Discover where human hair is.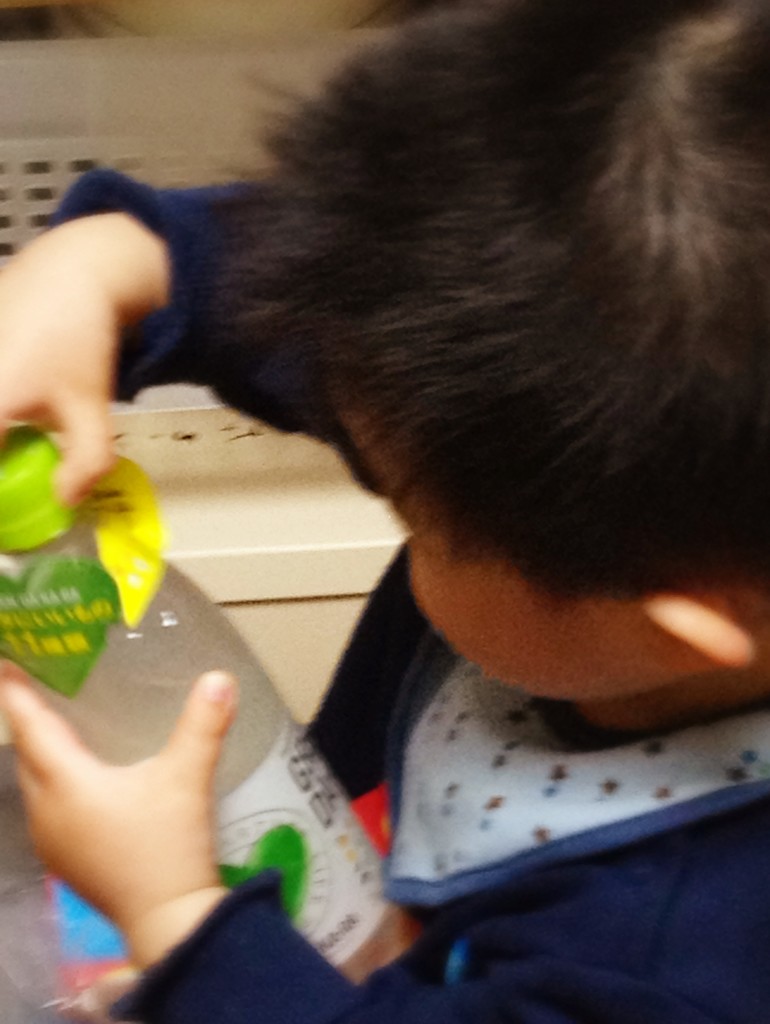
Discovered at x1=92 y1=0 x2=750 y2=639.
